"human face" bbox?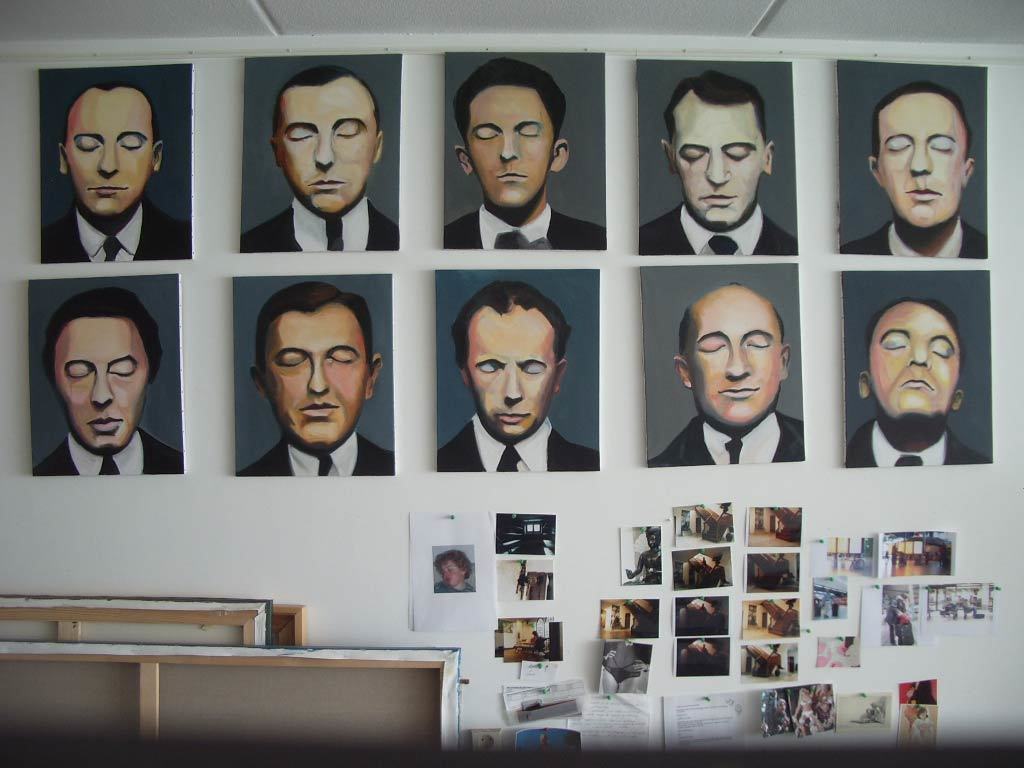
466 311 558 438
